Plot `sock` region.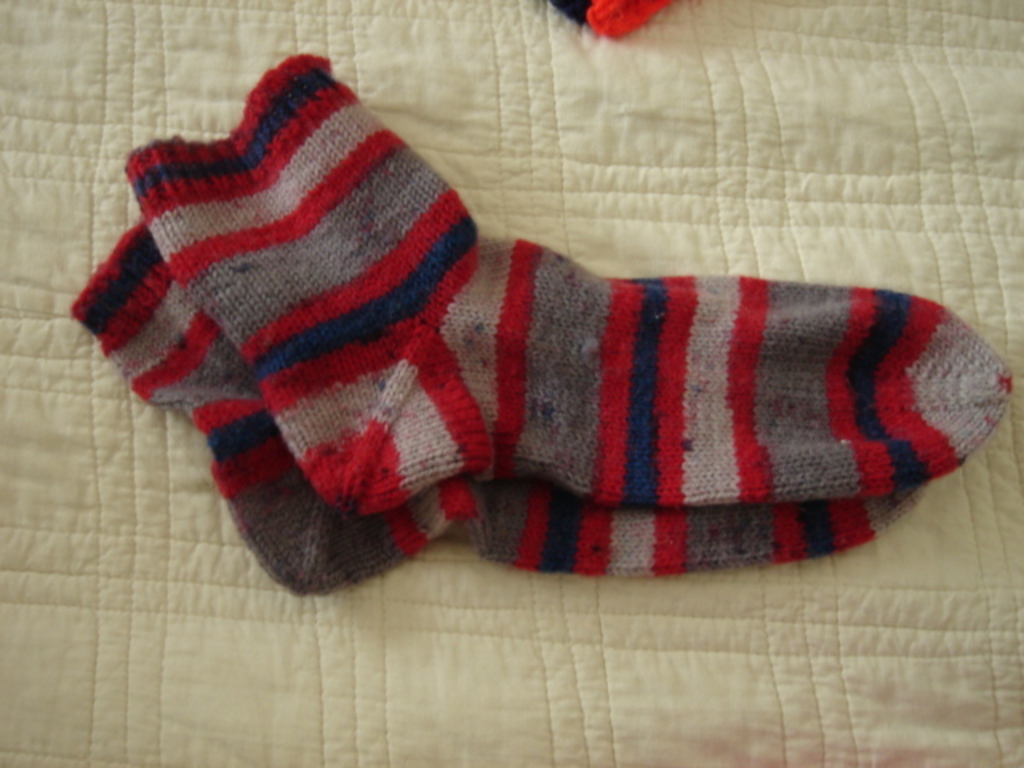
Plotted at 56,213,926,600.
